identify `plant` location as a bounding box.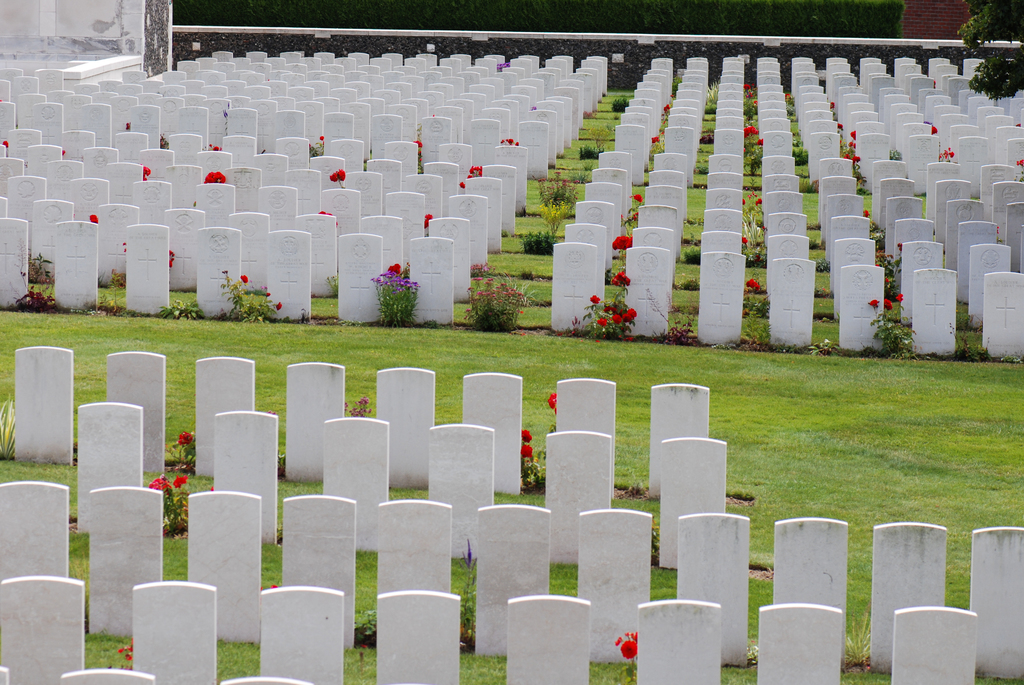
[x1=1, y1=136, x2=12, y2=150].
